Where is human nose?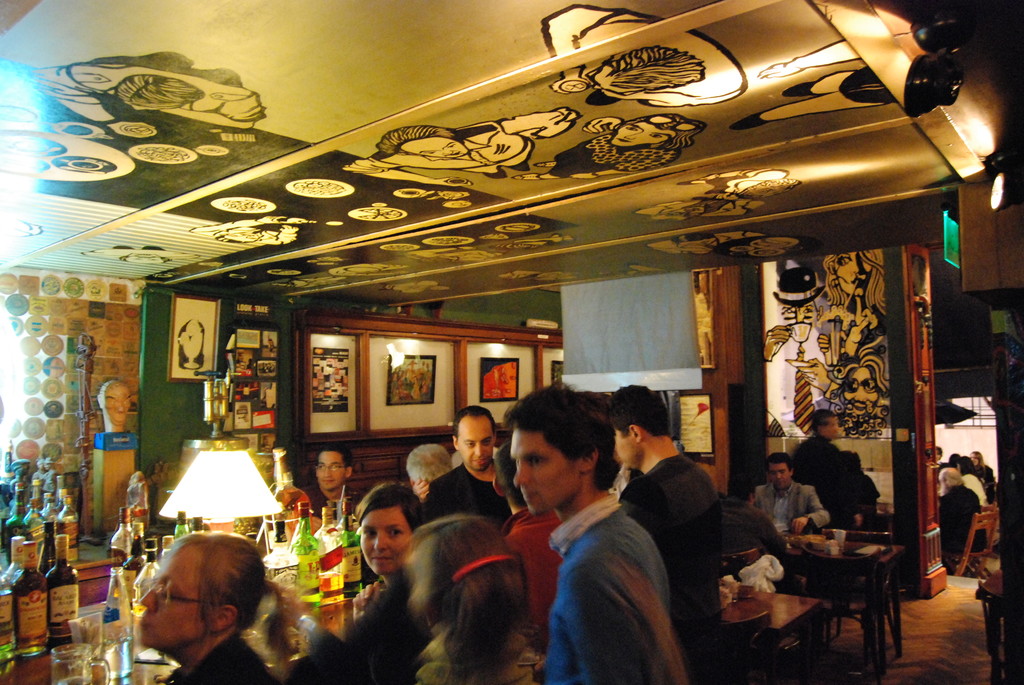
Rect(115, 401, 125, 415).
